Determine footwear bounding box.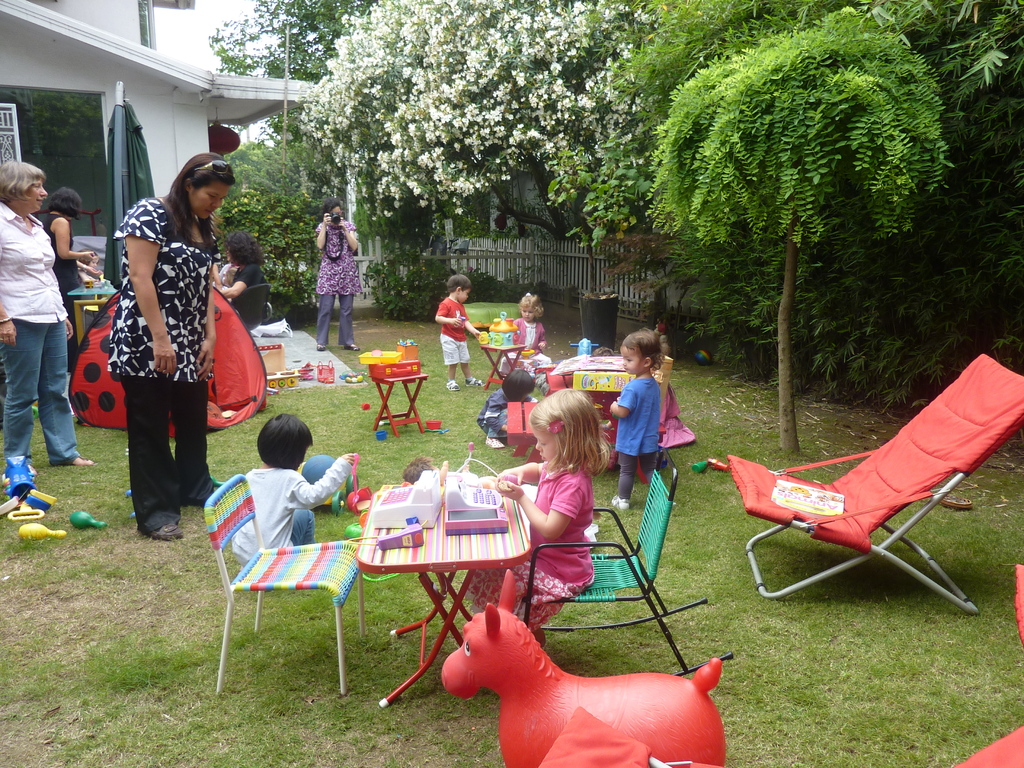
Determined: {"left": 348, "top": 345, "right": 360, "bottom": 353}.
